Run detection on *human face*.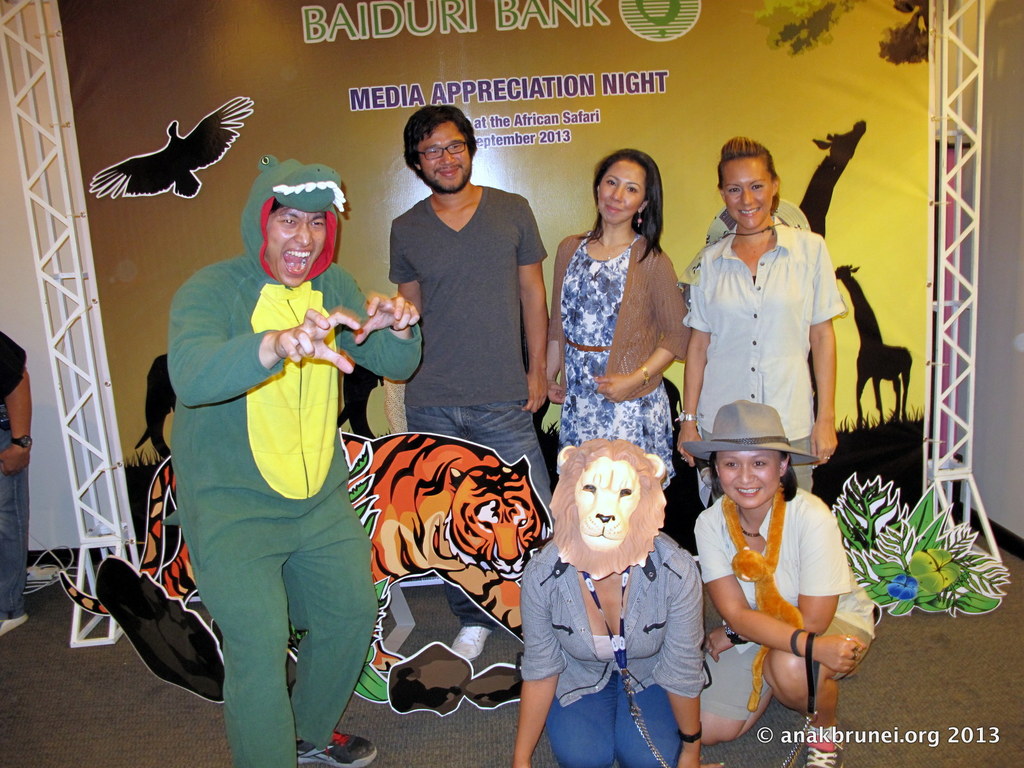
Result: rect(718, 447, 781, 508).
